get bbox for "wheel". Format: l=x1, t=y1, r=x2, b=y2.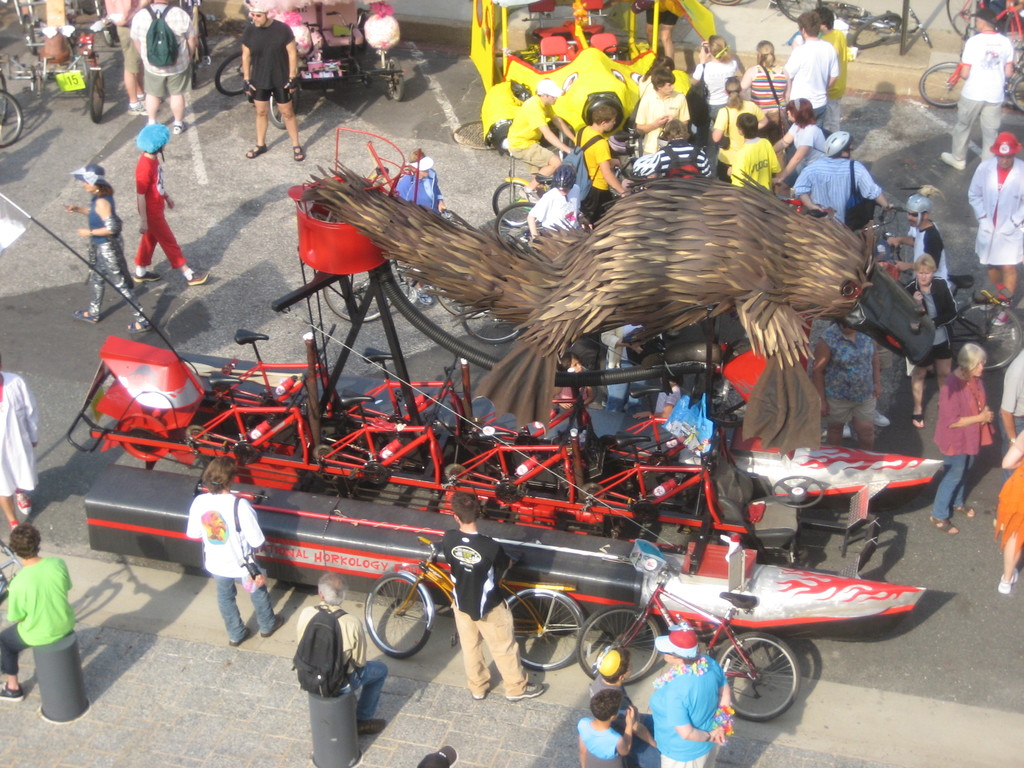
l=943, t=0, r=973, b=42.
